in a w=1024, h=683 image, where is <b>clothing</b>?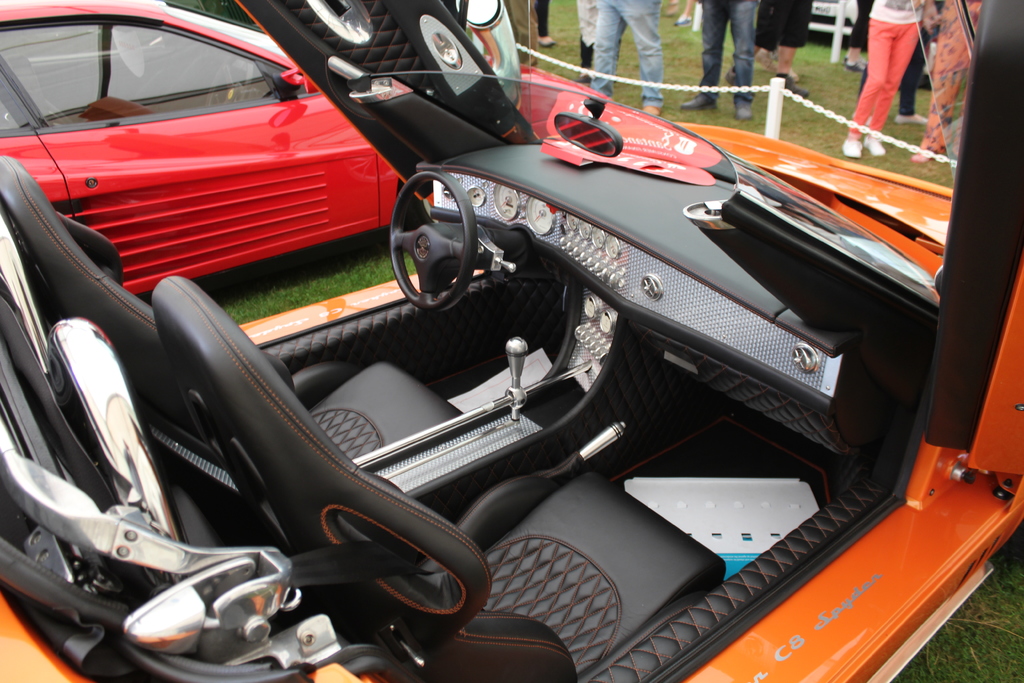
bbox(755, 0, 813, 53).
